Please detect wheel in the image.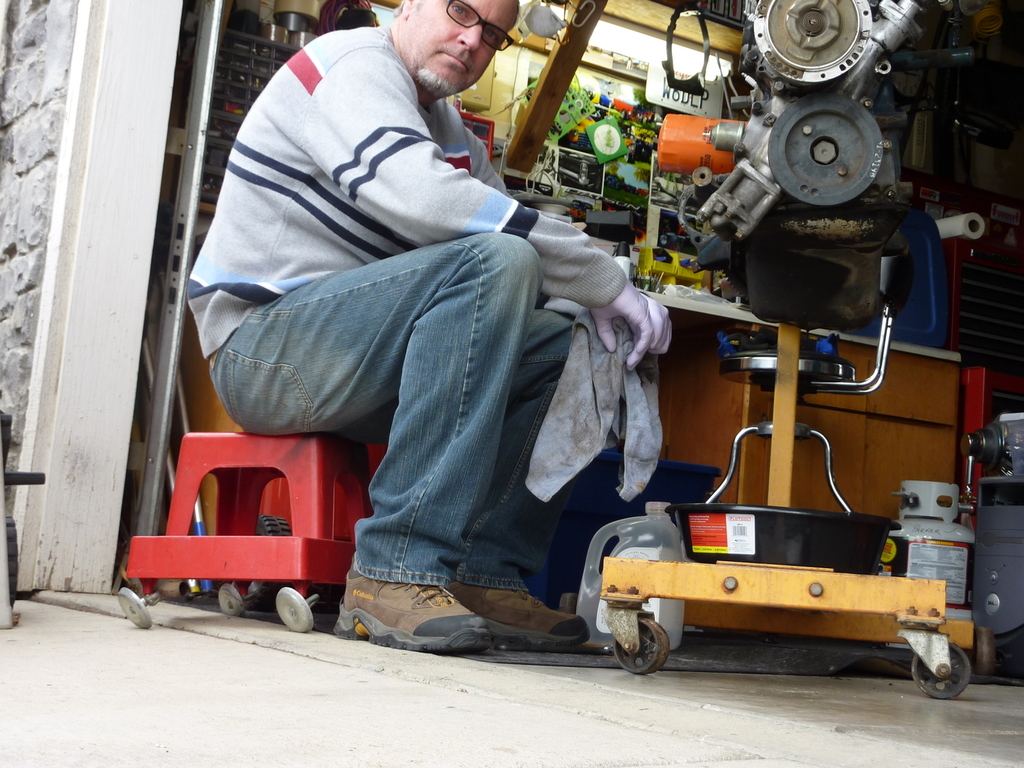
detection(773, 90, 883, 205).
